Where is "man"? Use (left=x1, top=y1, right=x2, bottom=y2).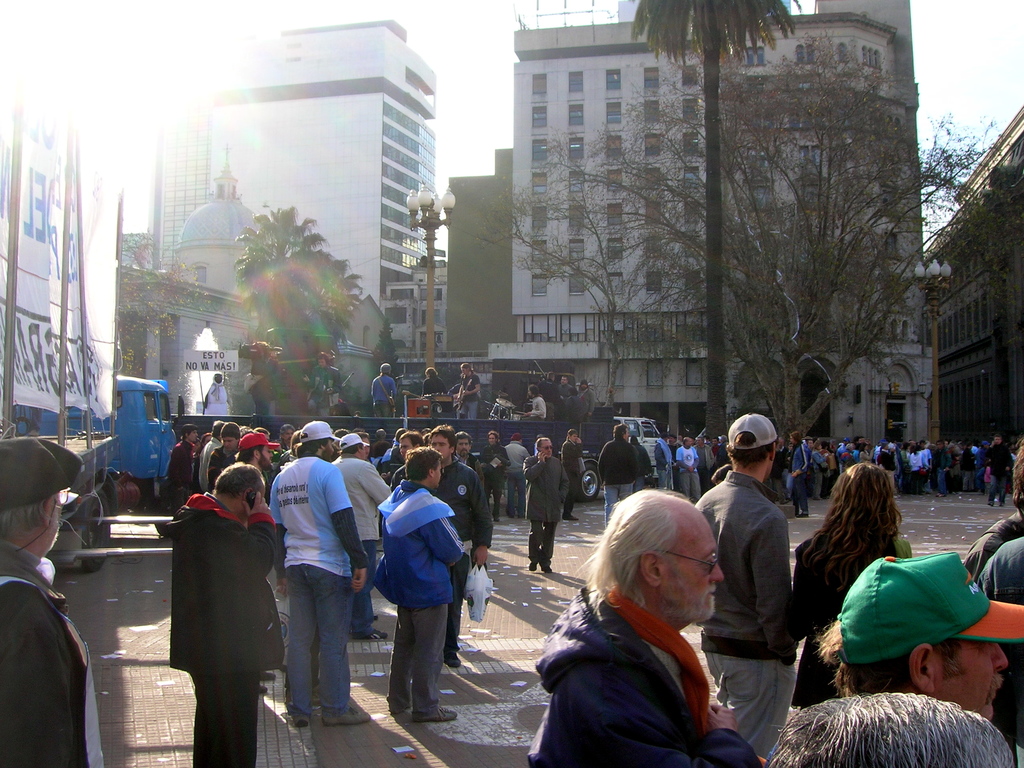
(left=595, top=424, right=637, bottom=527).
